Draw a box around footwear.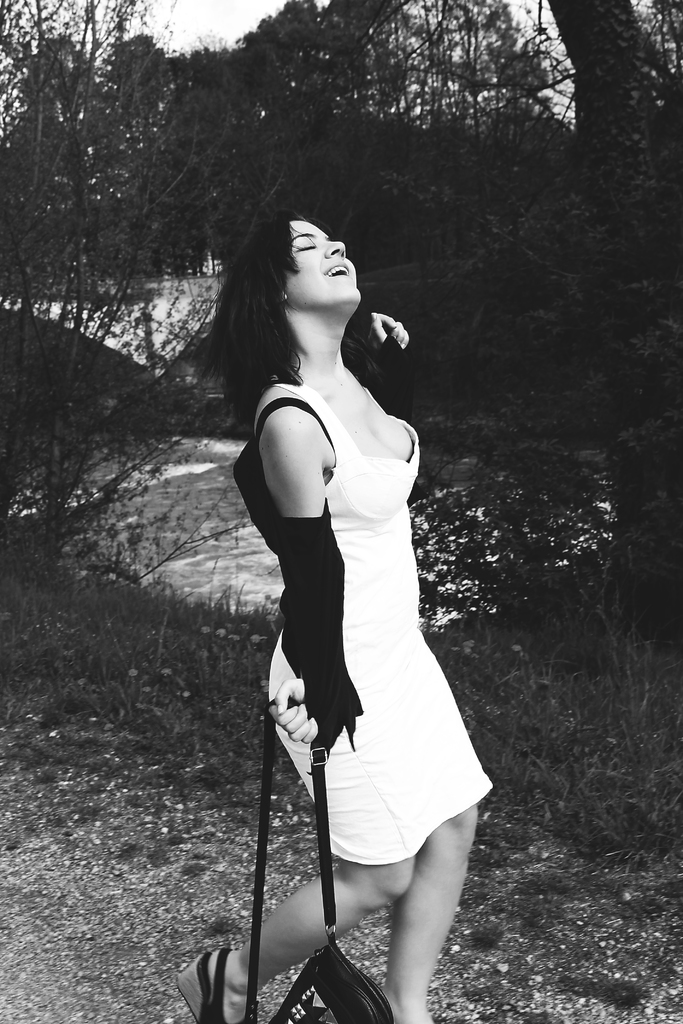
174:950:270:1023.
